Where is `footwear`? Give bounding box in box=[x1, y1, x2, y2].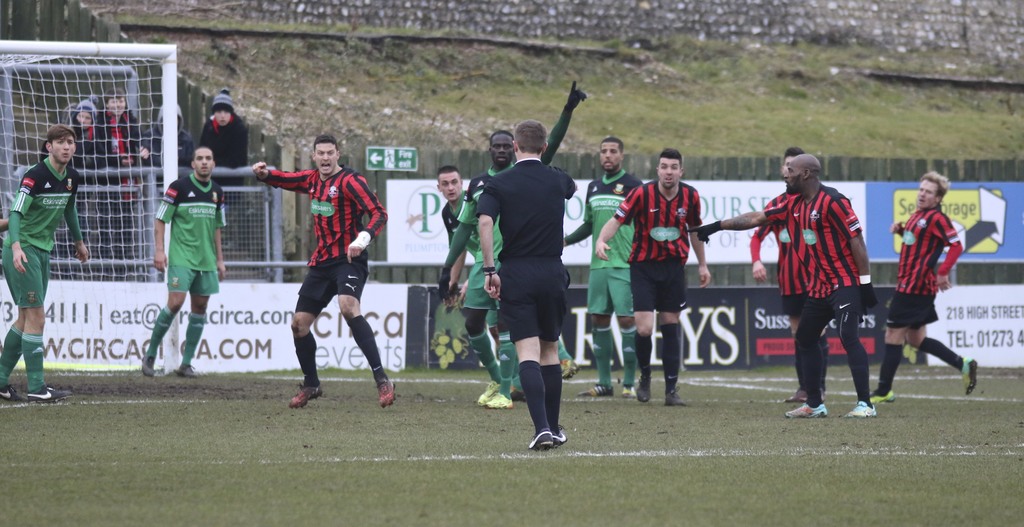
box=[621, 384, 634, 396].
